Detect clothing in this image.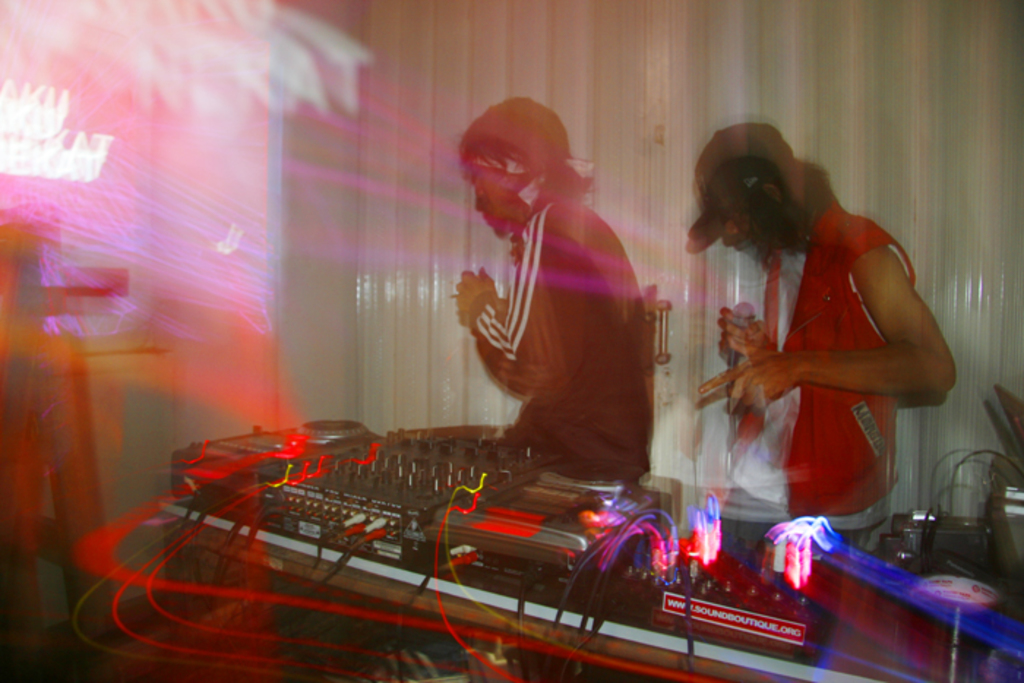
Detection: x1=729 y1=200 x2=900 y2=519.
